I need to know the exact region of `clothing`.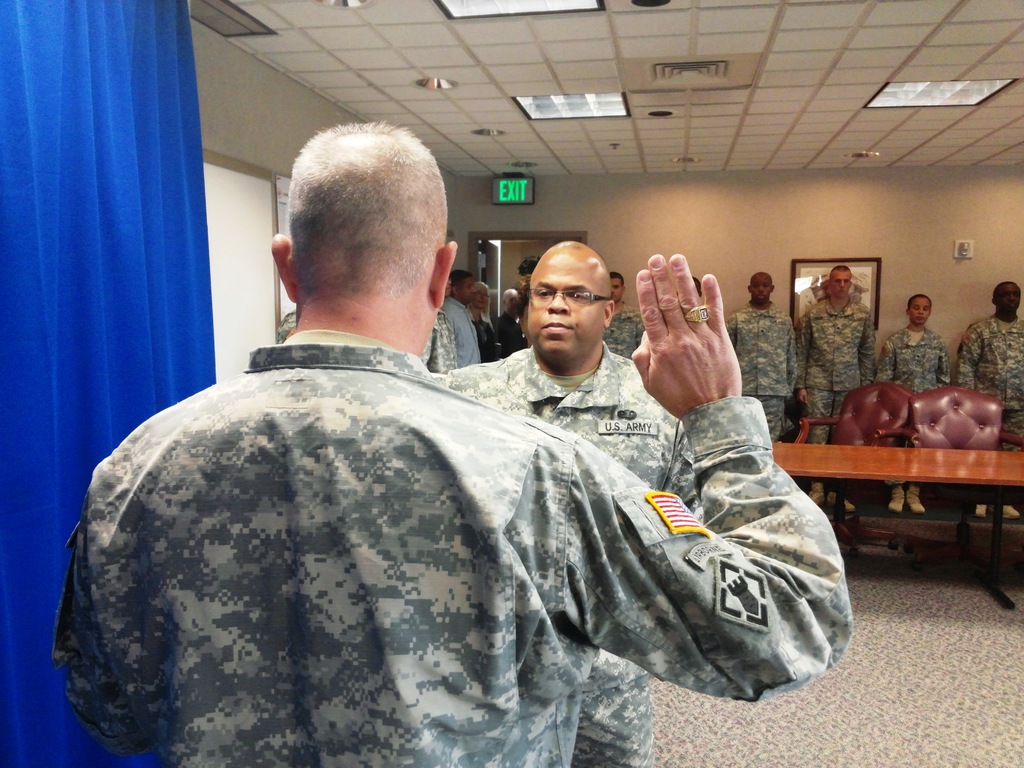
Region: (607, 302, 637, 358).
